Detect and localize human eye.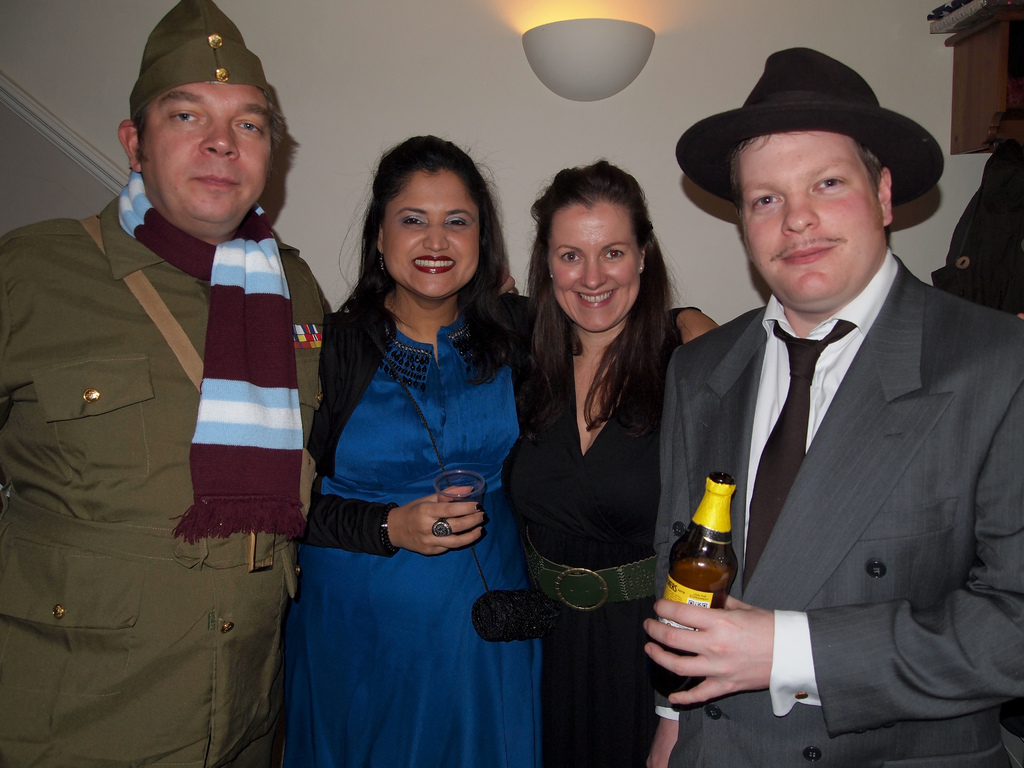
Localized at (x1=750, y1=193, x2=785, y2=212).
